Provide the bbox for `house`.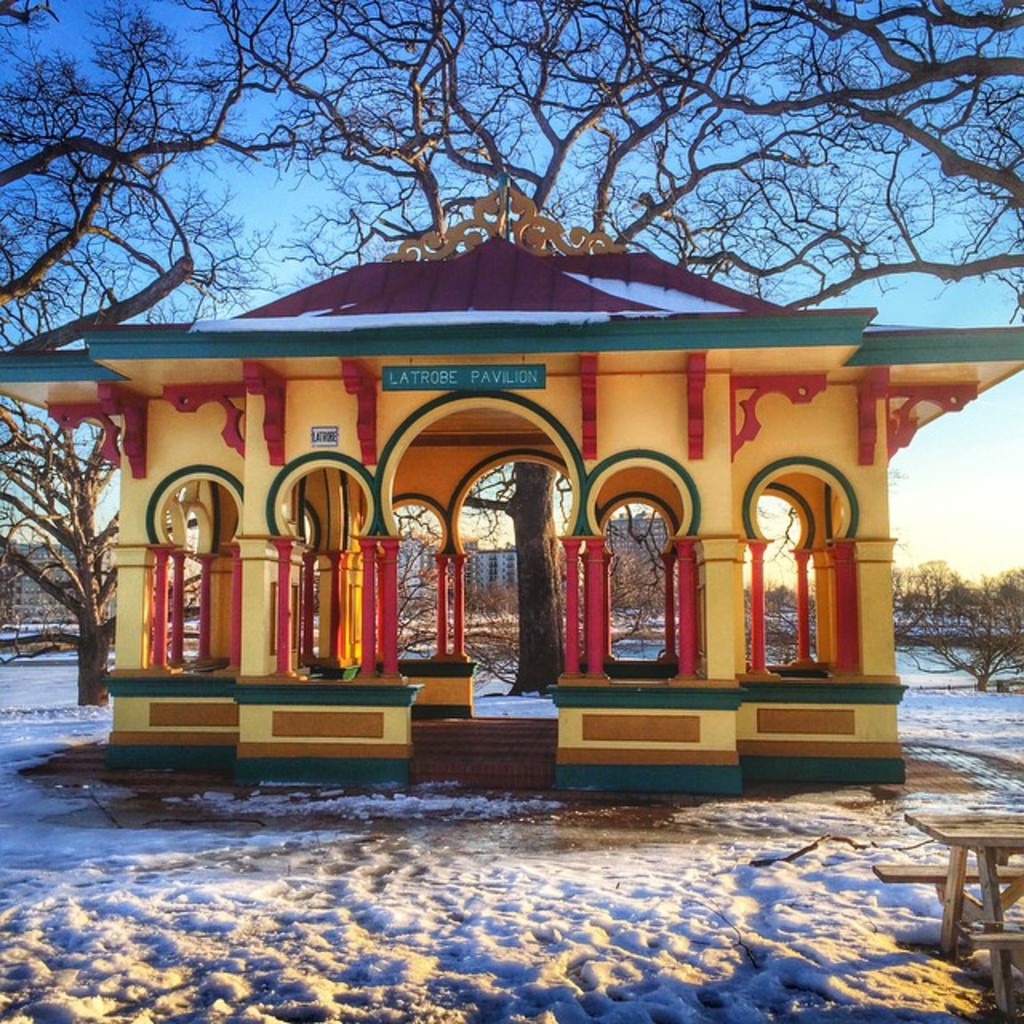
locate(0, 170, 1022, 795).
